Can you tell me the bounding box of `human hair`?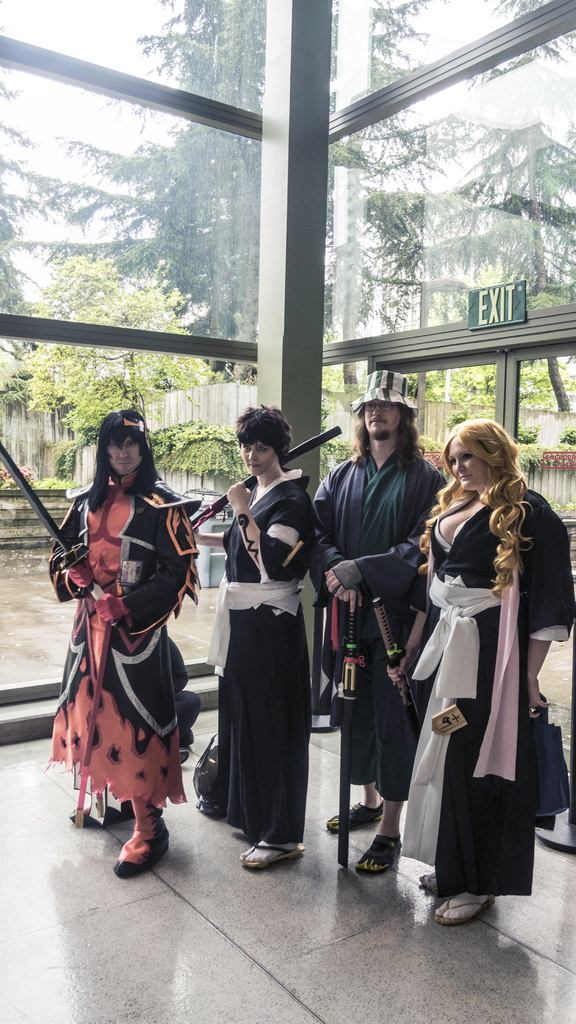
<box>233,402,295,472</box>.
